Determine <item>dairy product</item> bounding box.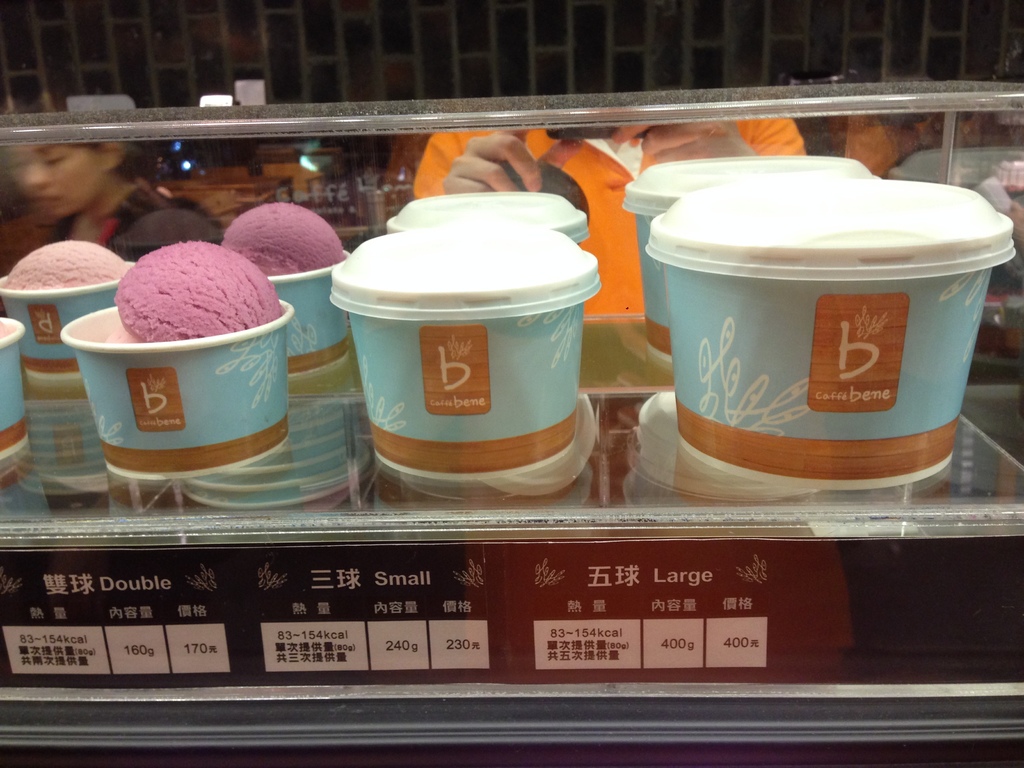
Determined: [x1=4, y1=233, x2=129, y2=296].
